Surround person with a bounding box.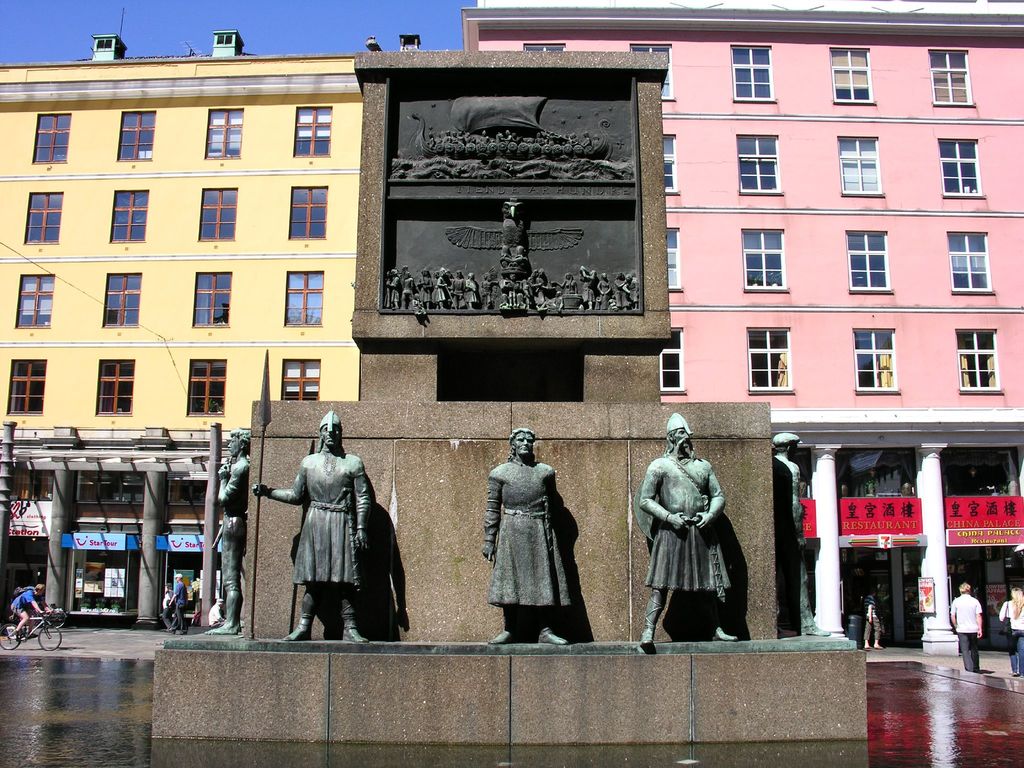
left=1001, top=584, right=1023, bottom=673.
